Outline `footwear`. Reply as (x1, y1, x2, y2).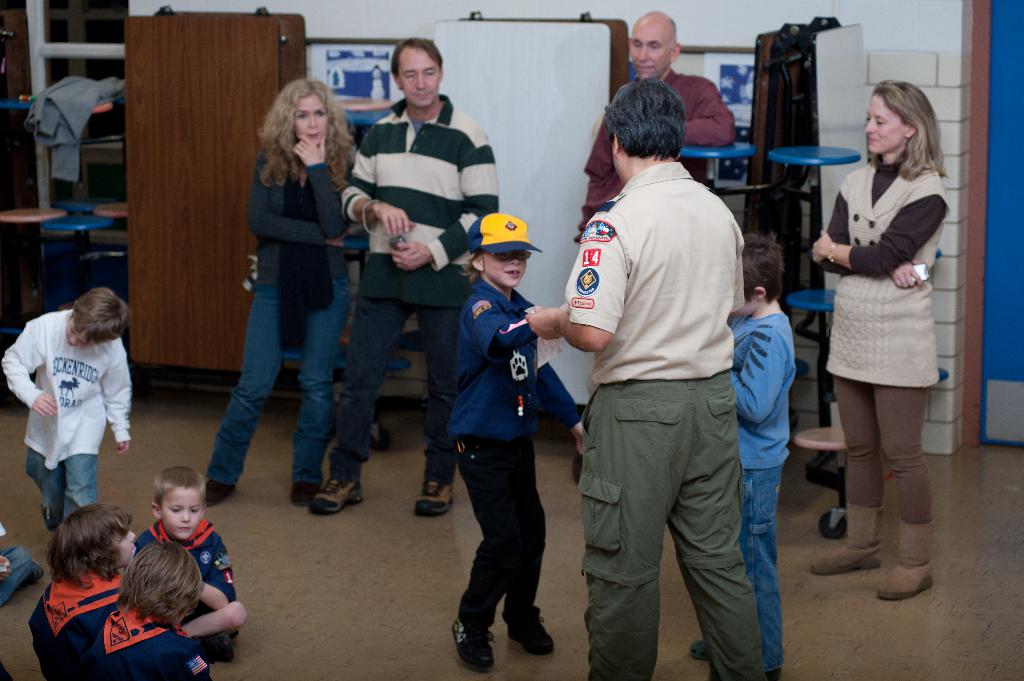
(206, 477, 237, 504).
